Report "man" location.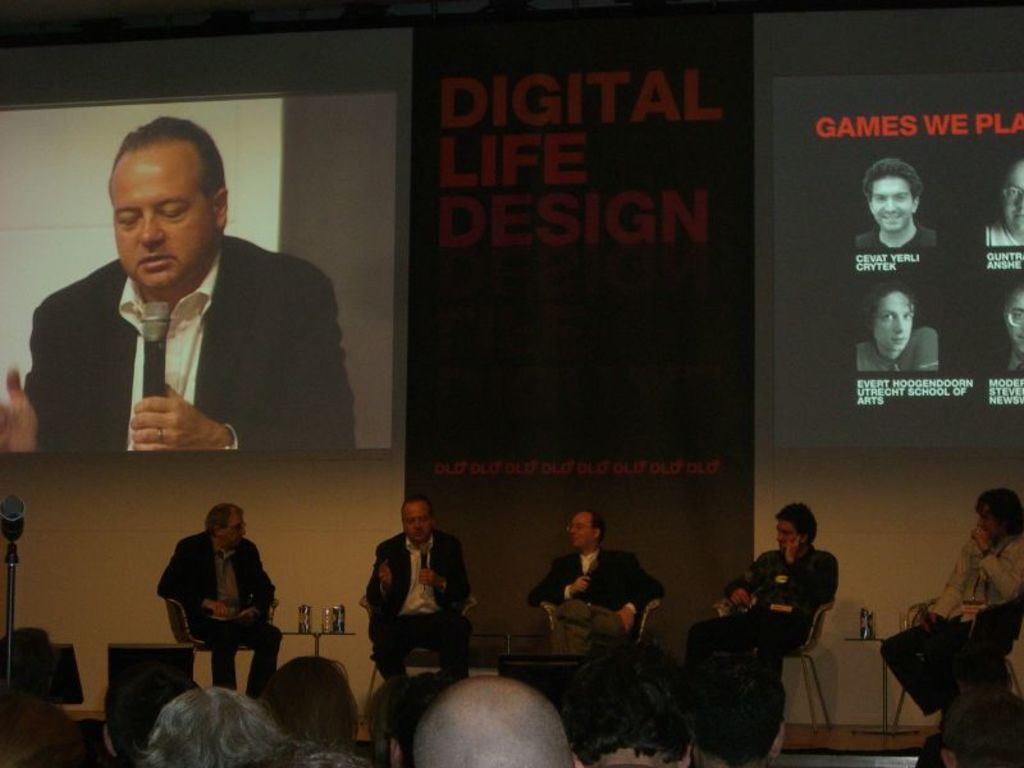
Report: 402 680 572 767.
